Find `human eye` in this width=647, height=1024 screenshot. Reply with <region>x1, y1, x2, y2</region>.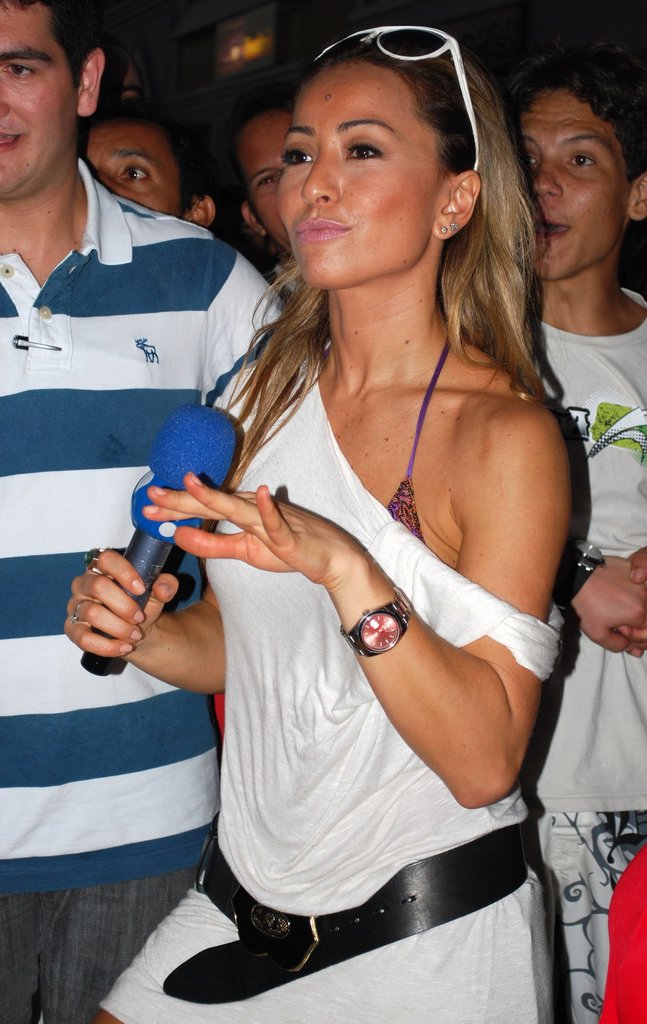
<region>519, 146, 542, 170</region>.
